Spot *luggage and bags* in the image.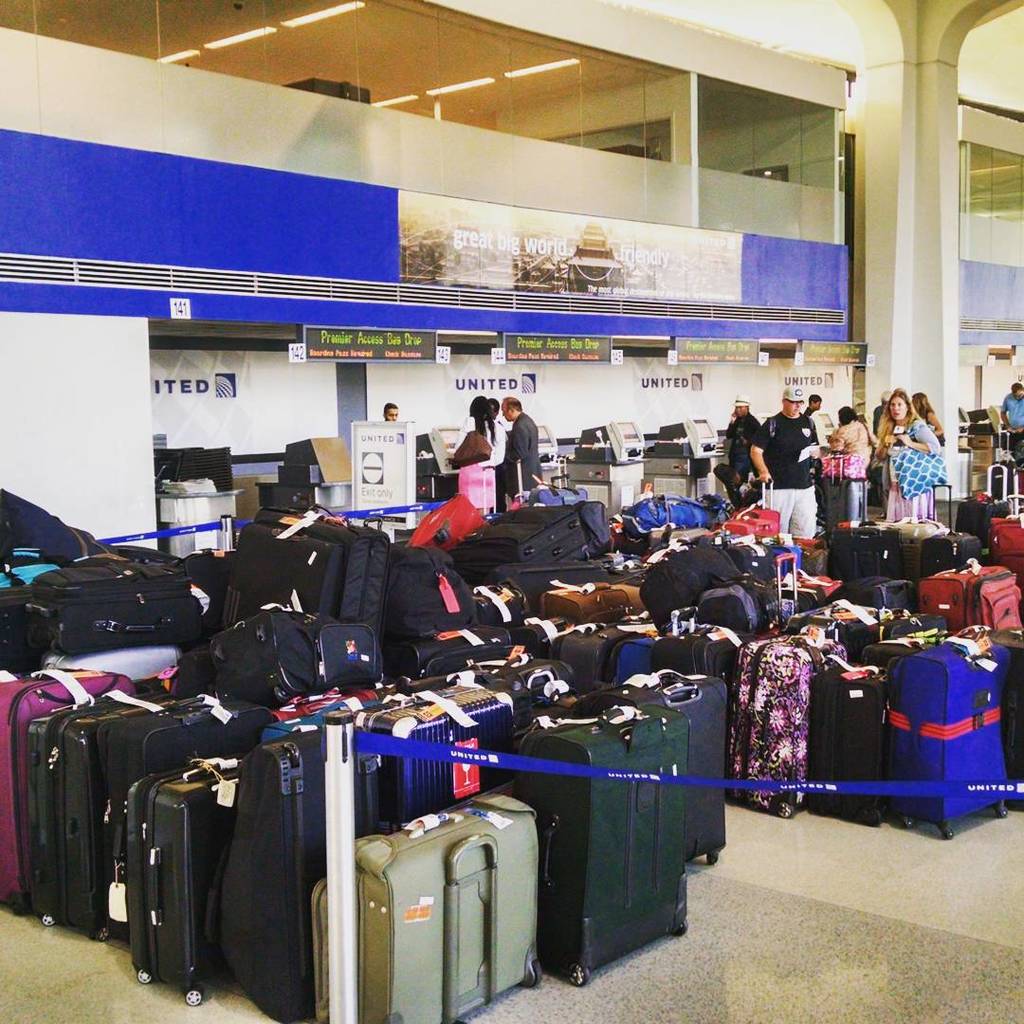
*luggage and bags* found at (843, 473, 890, 583).
